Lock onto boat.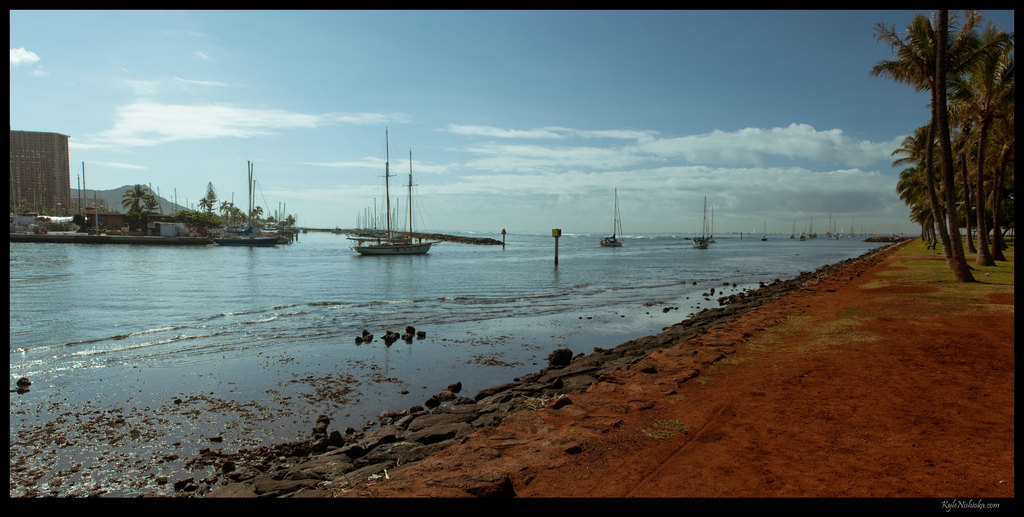
Locked: crop(603, 188, 627, 249).
